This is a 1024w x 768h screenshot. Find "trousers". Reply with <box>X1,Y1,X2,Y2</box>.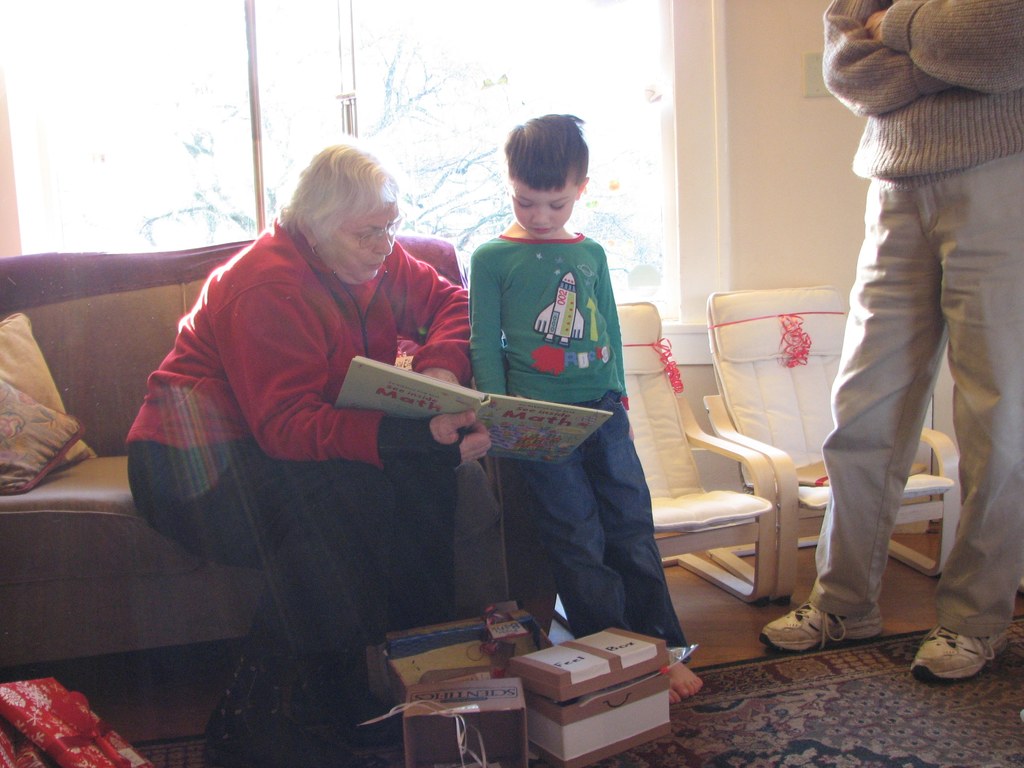
<box>124,438,461,675</box>.
